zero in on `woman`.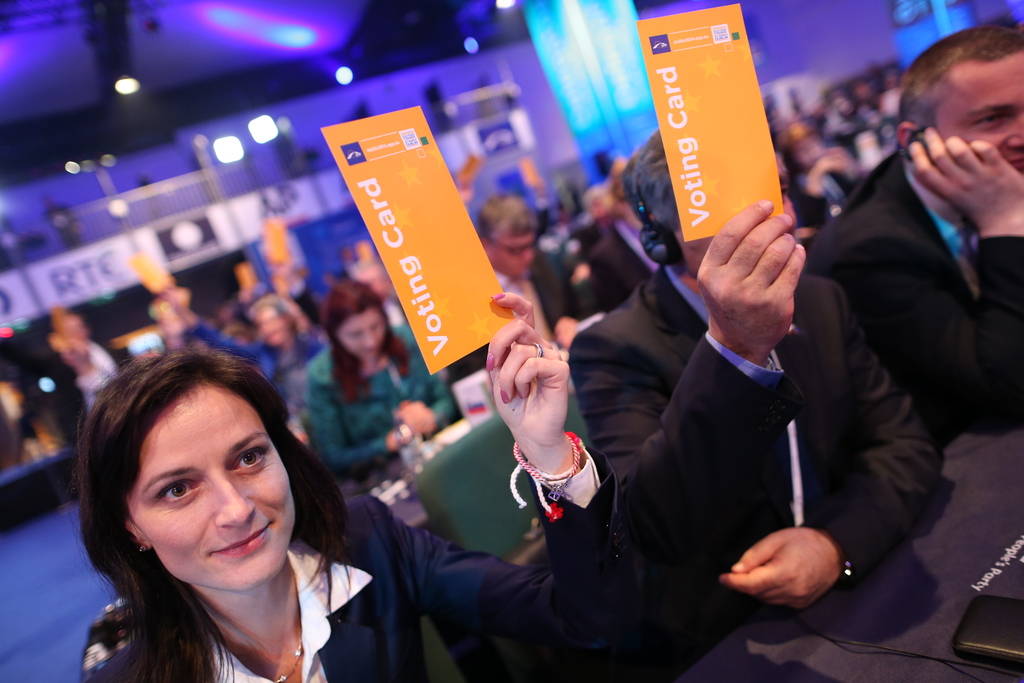
Zeroed in: locate(44, 348, 391, 672).
